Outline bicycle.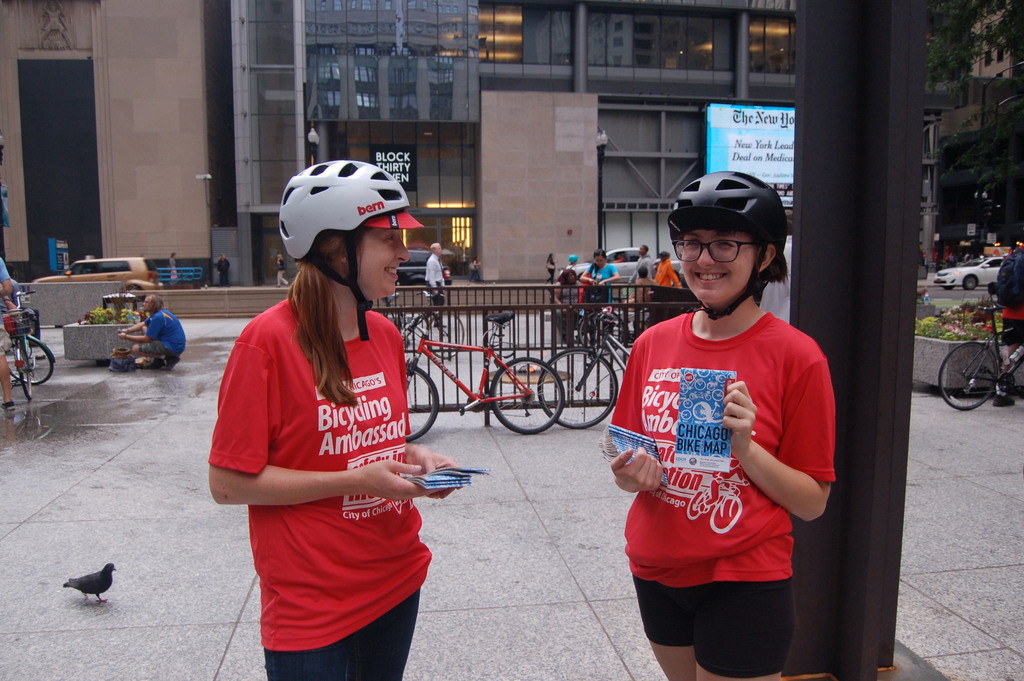
Outline: bbox=[683, 477, 748, 536].
